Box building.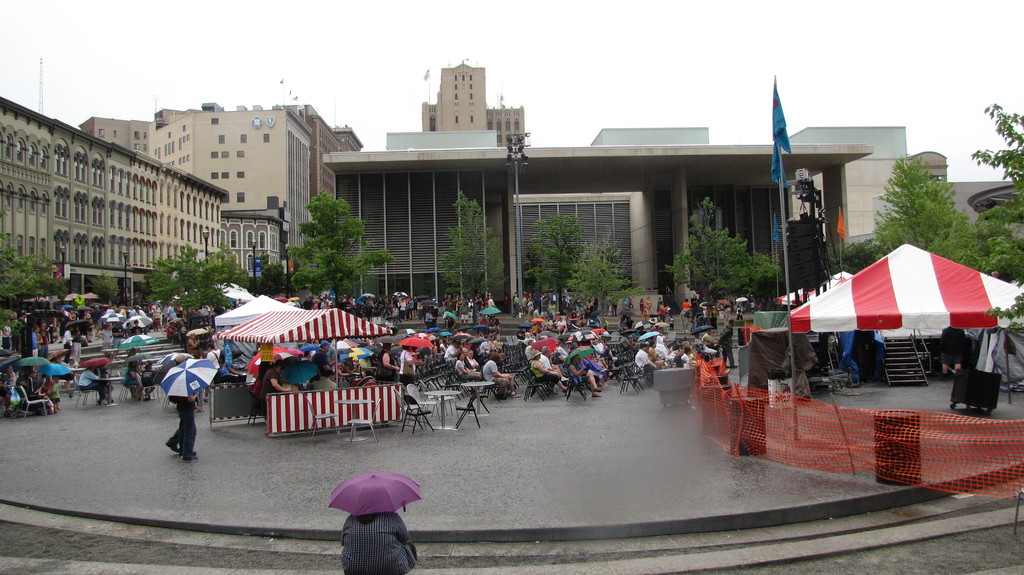
(x1=321, y1=143, x2=873, y2=318).
